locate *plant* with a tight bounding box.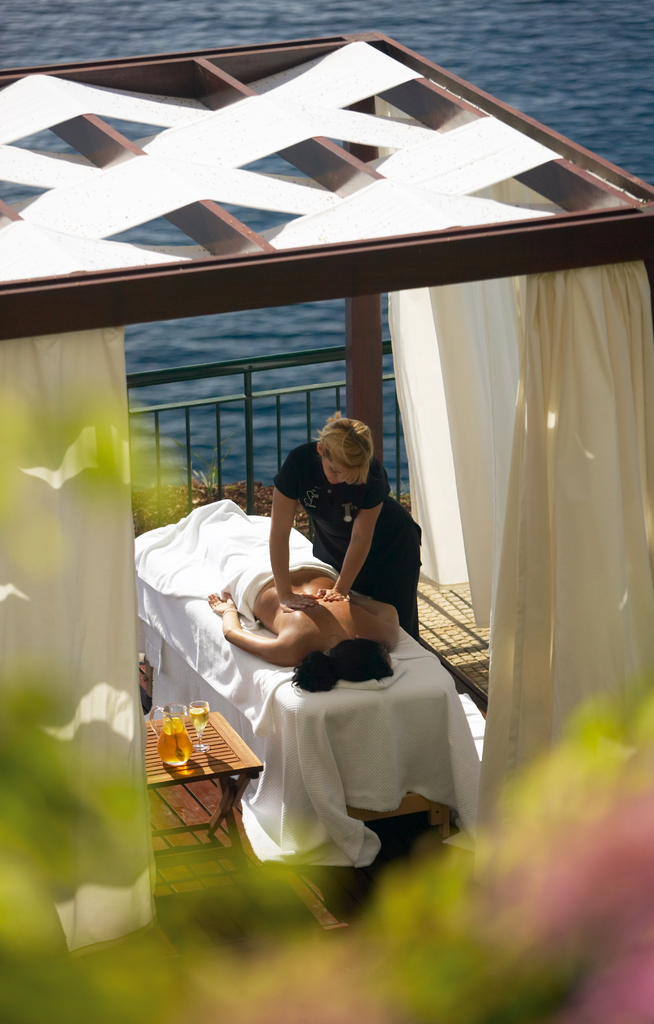
pyautogui.locateOnScreen(175, 436, 228, 502).
